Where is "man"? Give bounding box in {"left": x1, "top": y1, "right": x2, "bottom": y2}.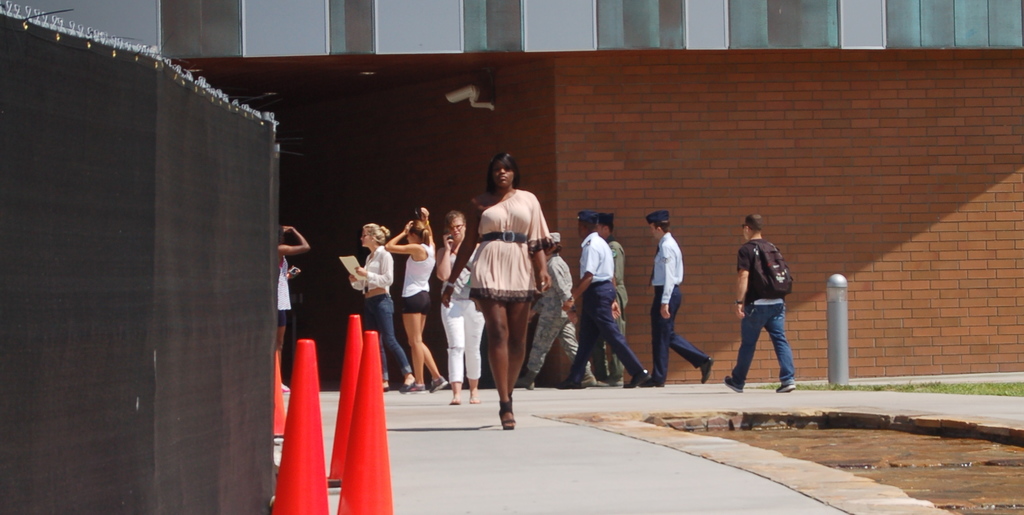
{"left": 516, "top": 236, "right": 591, "bottom": 393}.
